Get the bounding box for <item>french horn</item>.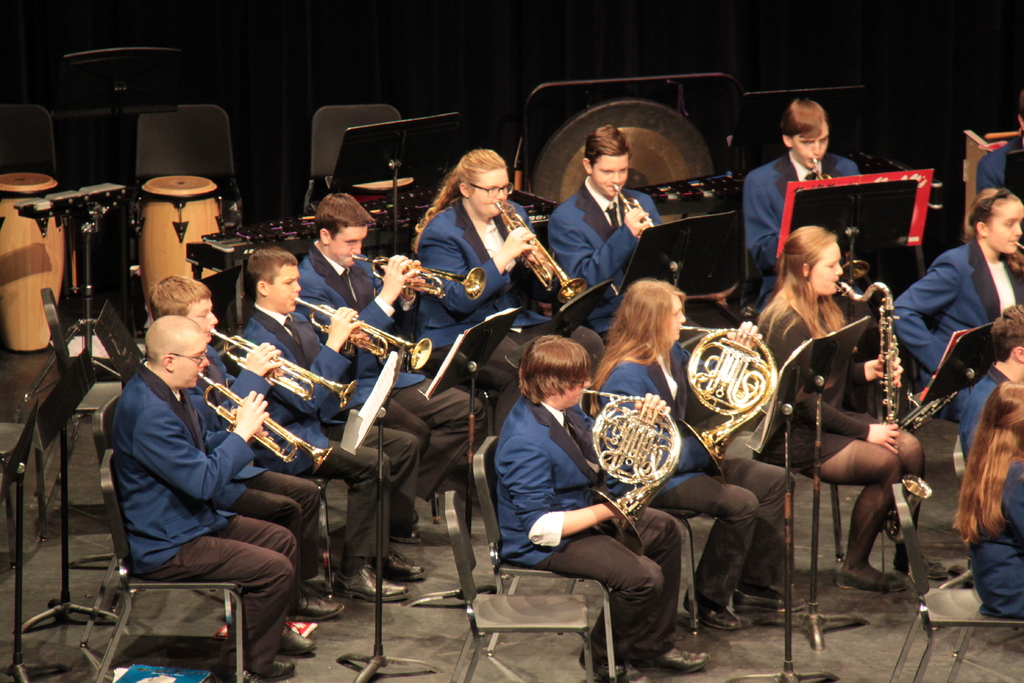
486:195:590:311.
